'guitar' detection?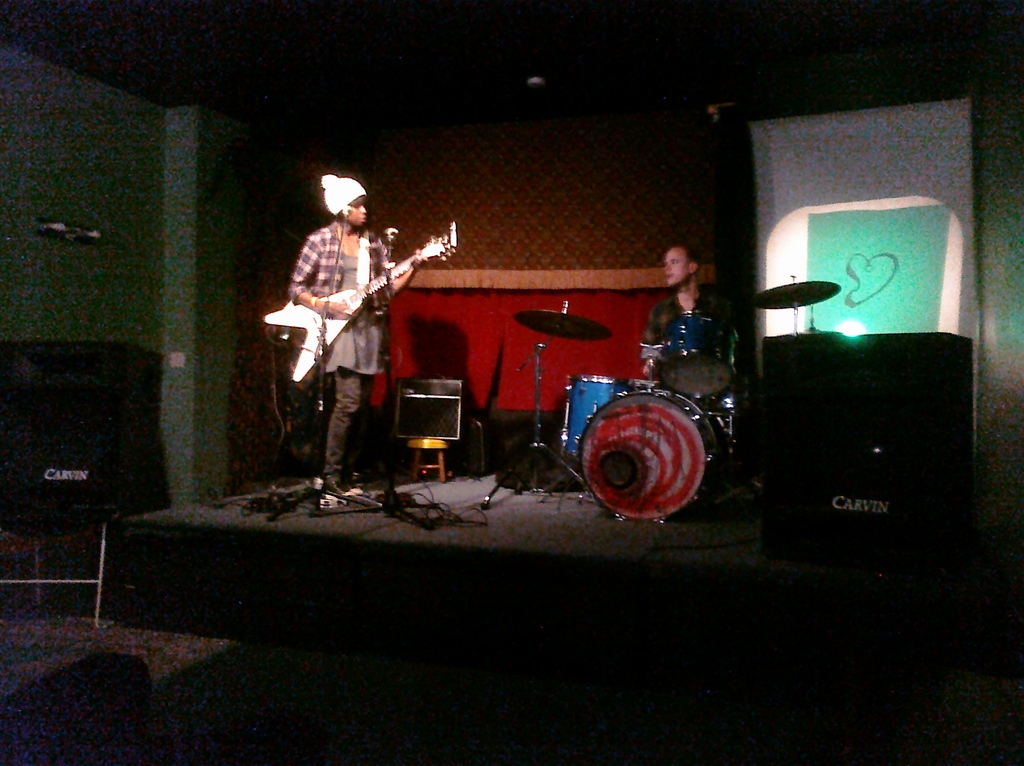
l=258, t=224, r=453, b=367
